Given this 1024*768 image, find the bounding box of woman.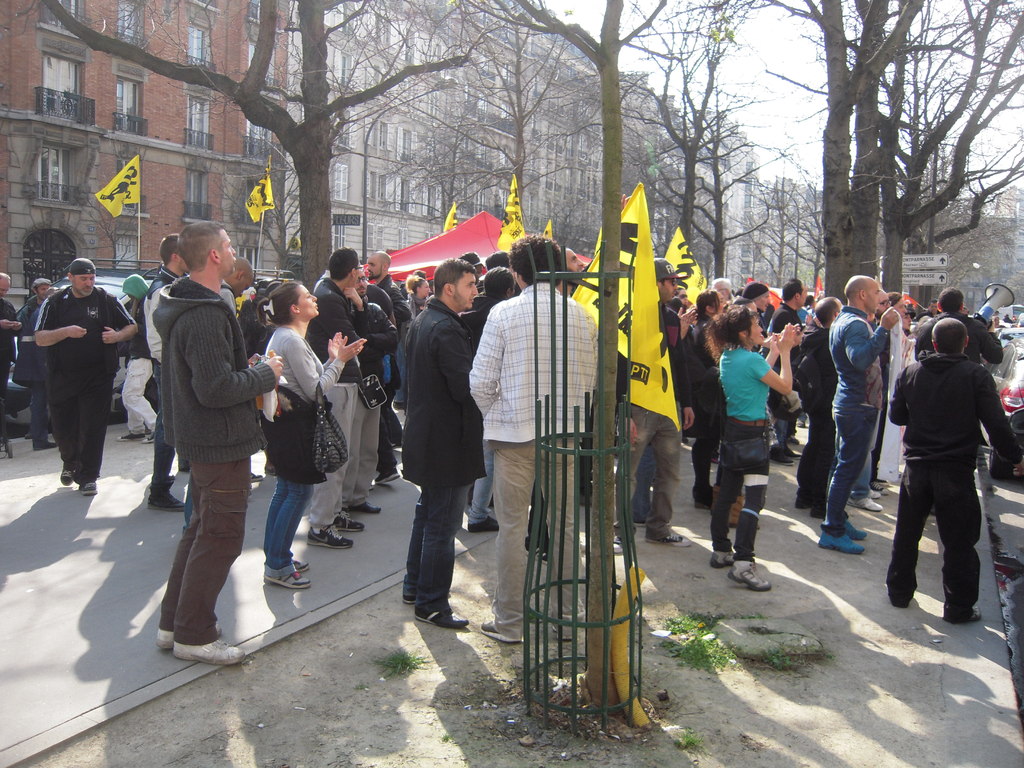
l=404, t=273, r=431, b=323.
